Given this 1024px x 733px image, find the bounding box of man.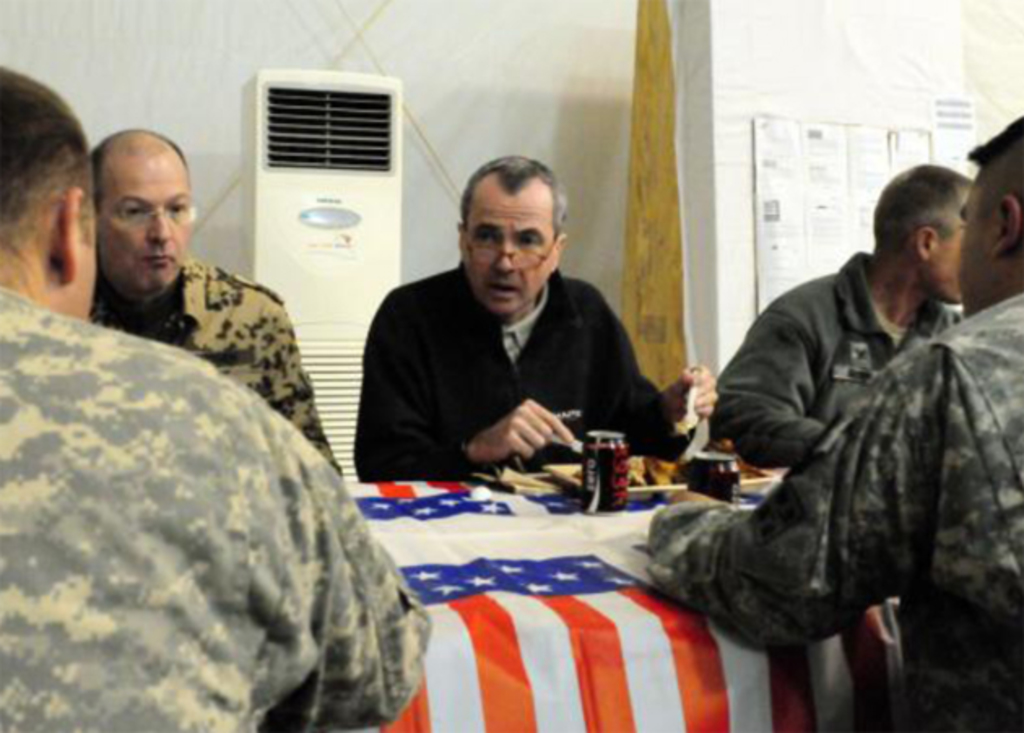
bbox=(85, 128, 345, 479).
